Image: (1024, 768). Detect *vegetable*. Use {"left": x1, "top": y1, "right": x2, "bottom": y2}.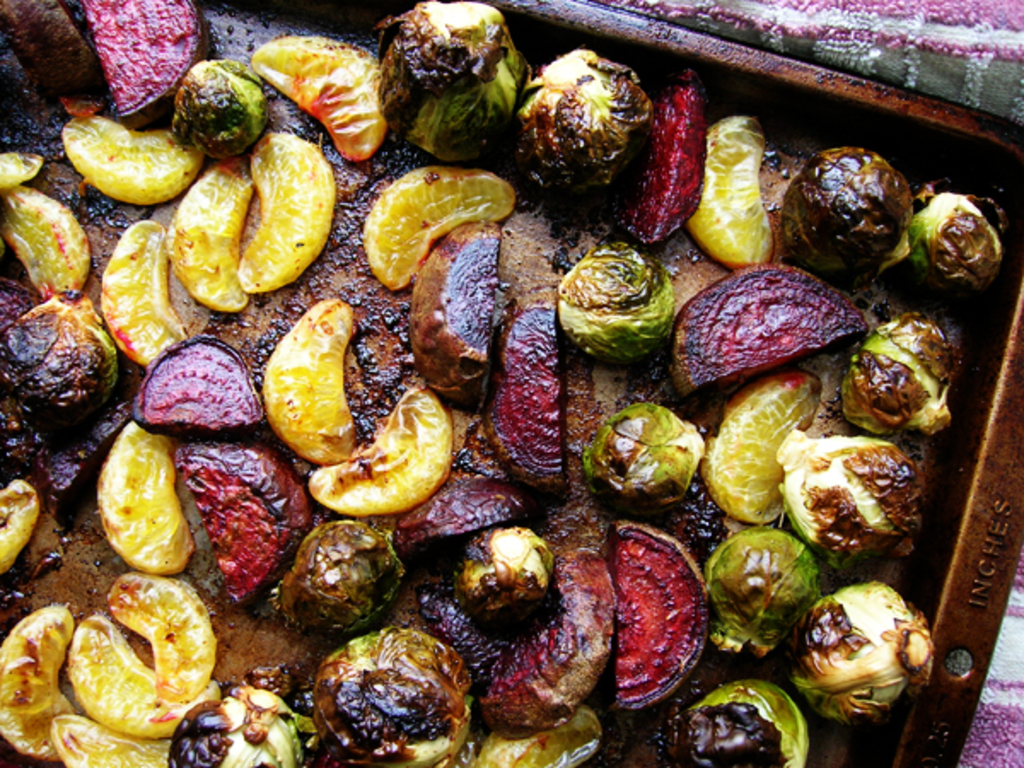
{"left": 282, "top": 524, "right": 410, "bottom": 638}.
